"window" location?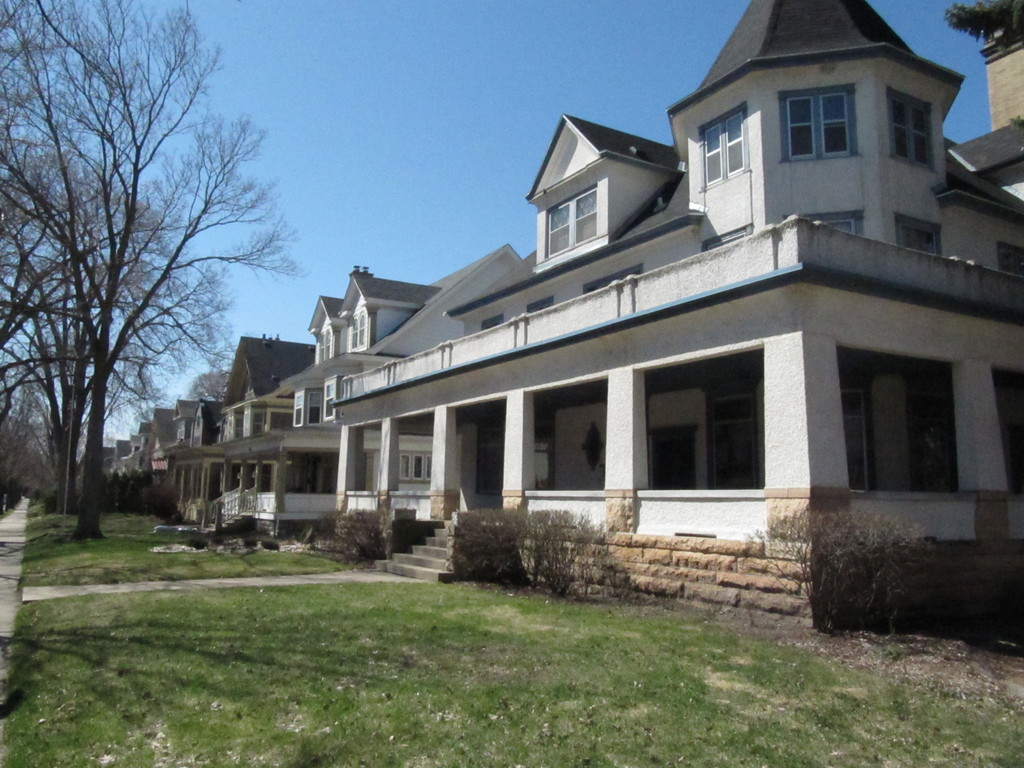
526,297,554,313
